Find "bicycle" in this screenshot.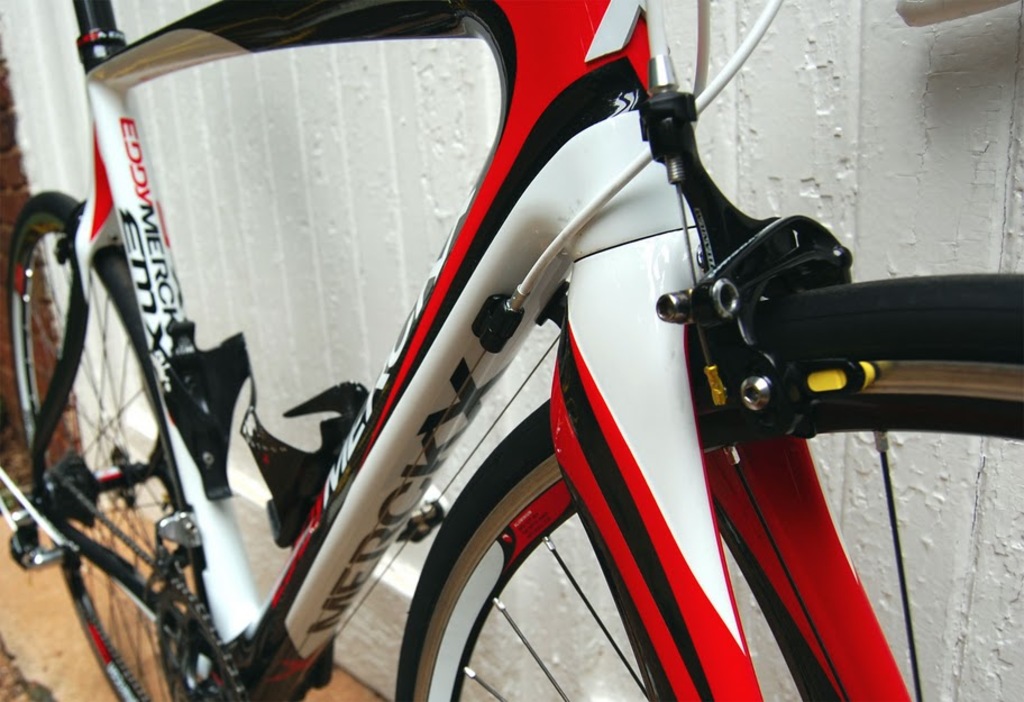
The bounding box for "bicycle" is Rect(12, 0, 1023, 687).
